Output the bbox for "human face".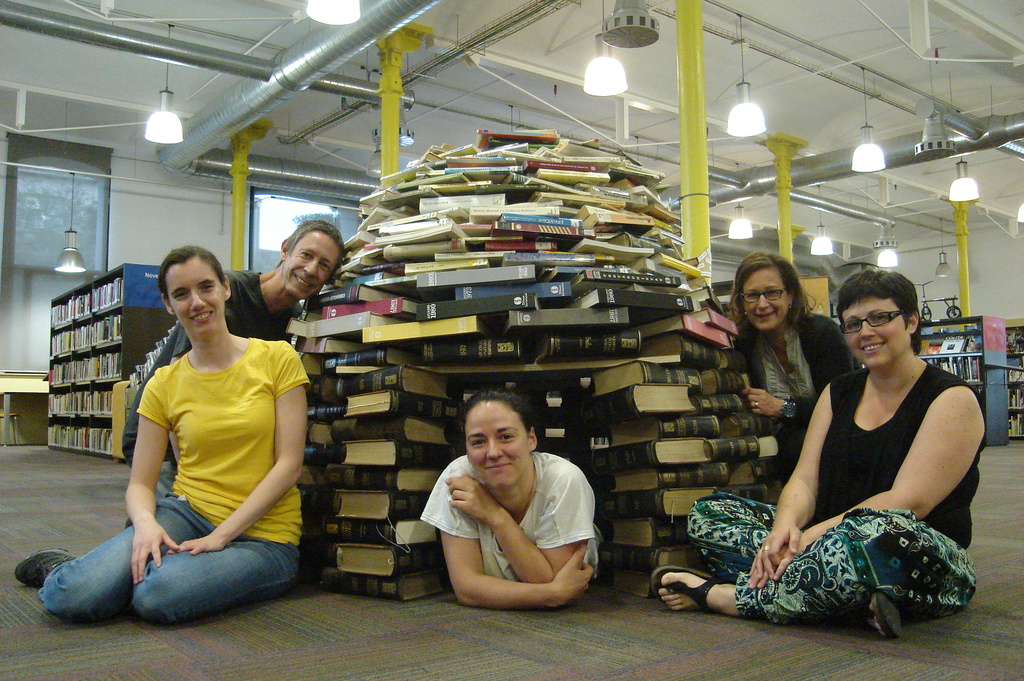
x1=465, y1=403, x2=531, y2=489.
